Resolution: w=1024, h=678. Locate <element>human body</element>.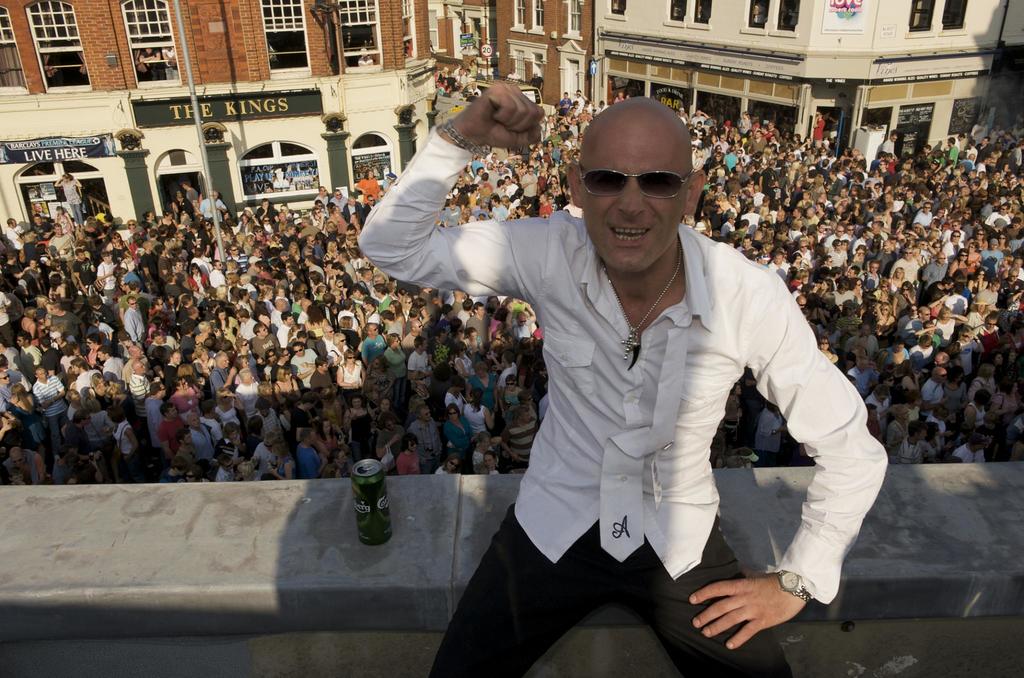
(left=827, top=109, right=837, bottom=125).
